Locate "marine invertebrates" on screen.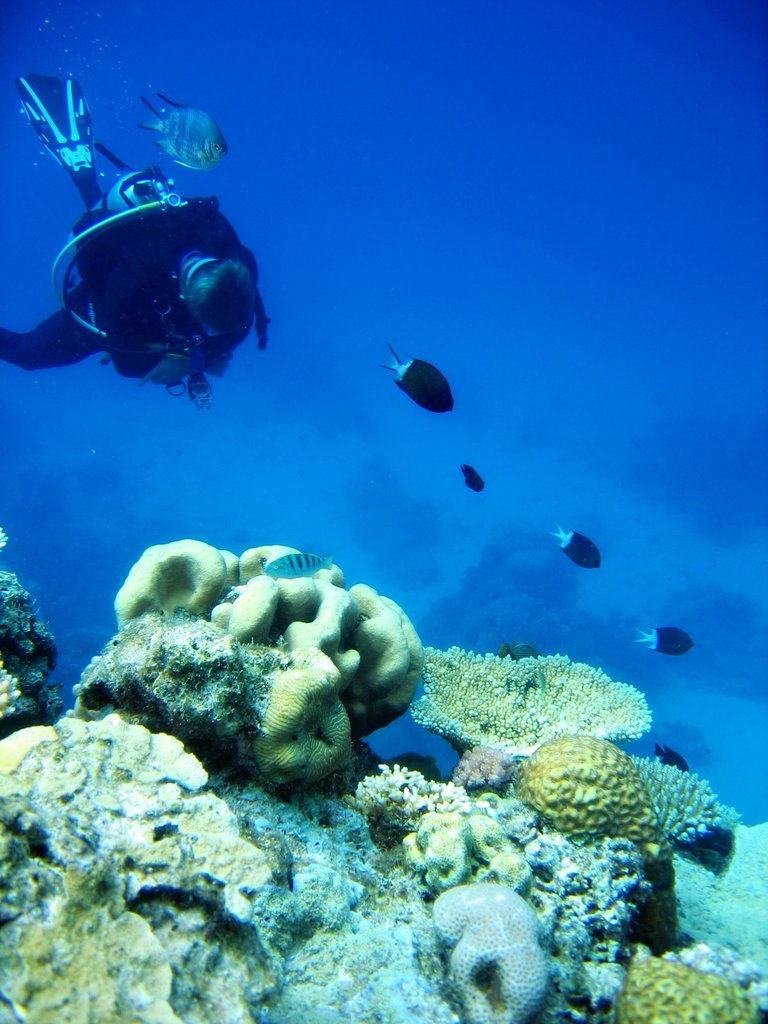
On screen at rect(373, 776, 653, 1008).
